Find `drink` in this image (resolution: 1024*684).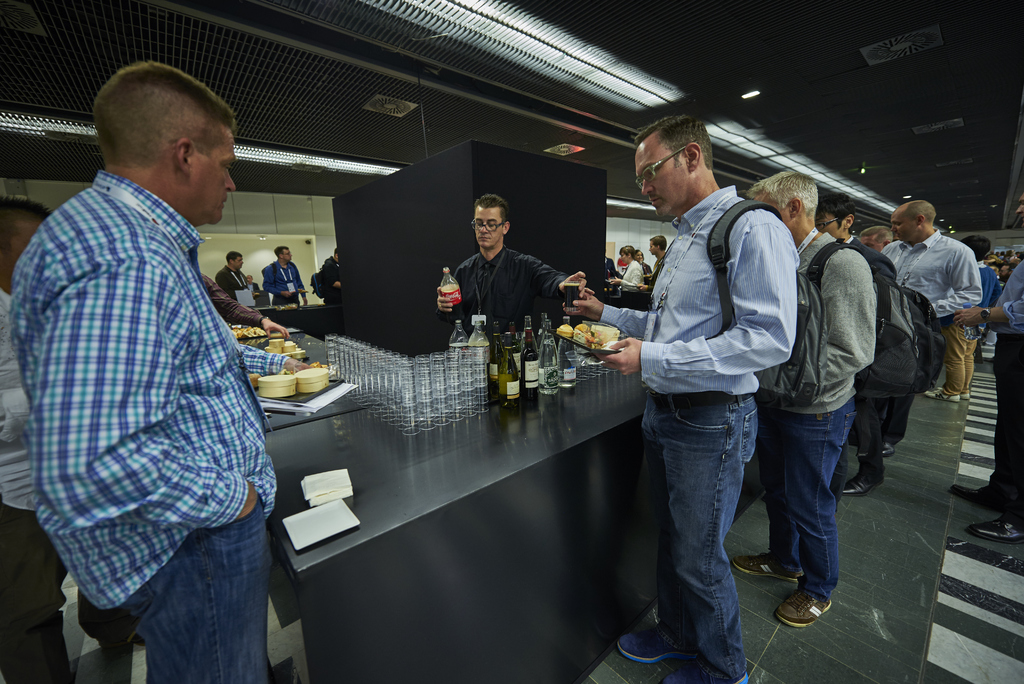
<bbox>963, 302, 979, 341</bbox>.
